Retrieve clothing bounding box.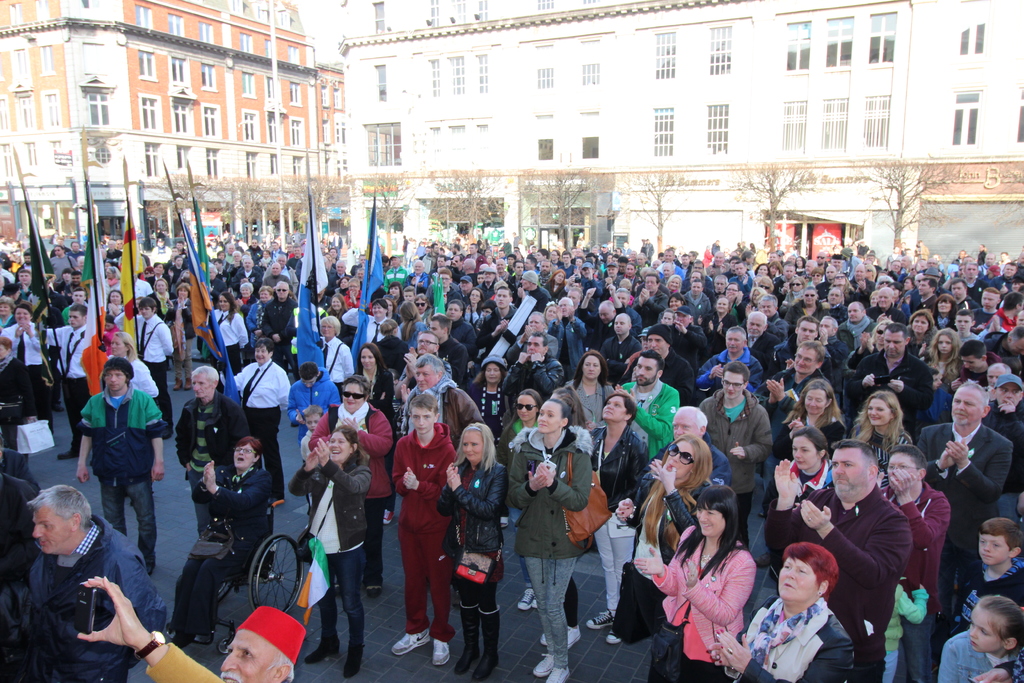
Bounding box: 320 536 367 655.
